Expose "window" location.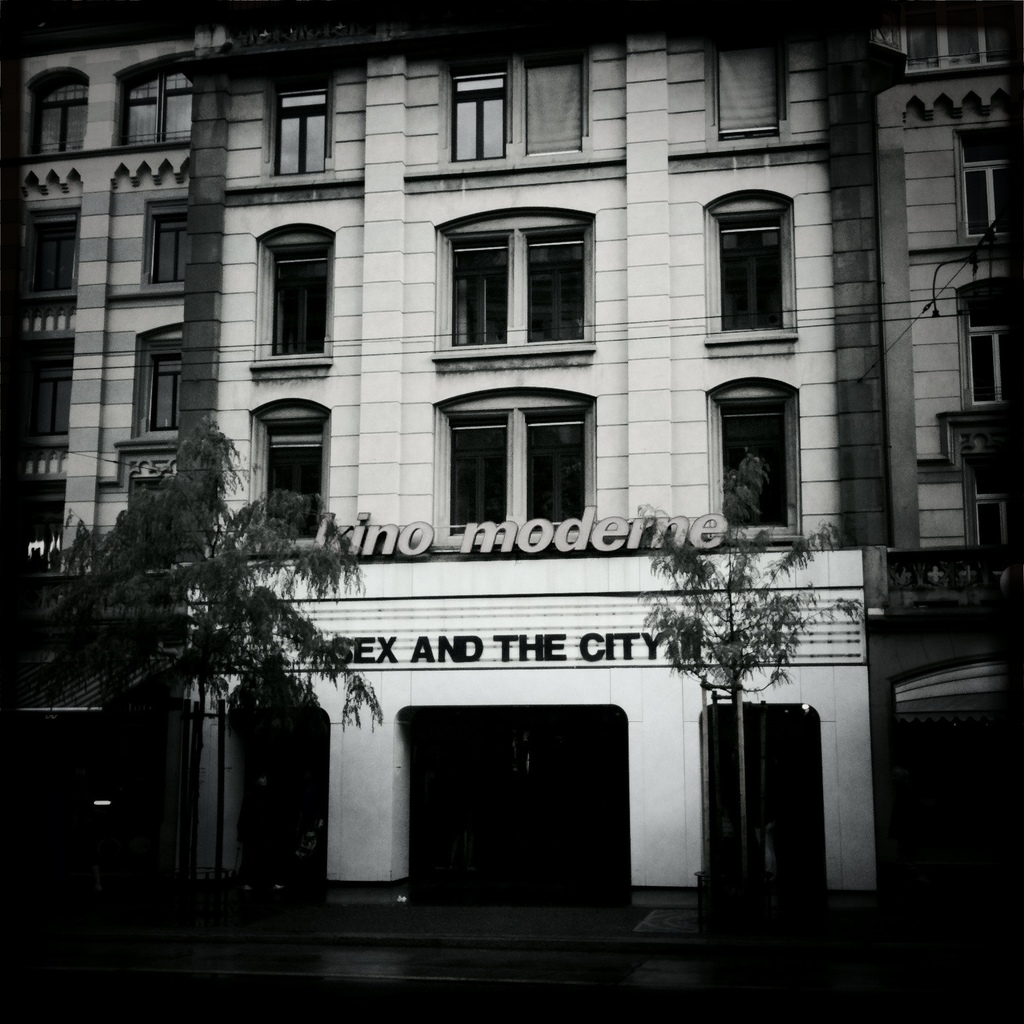
Exposed at bbox=(451, 63, 511, 165).
